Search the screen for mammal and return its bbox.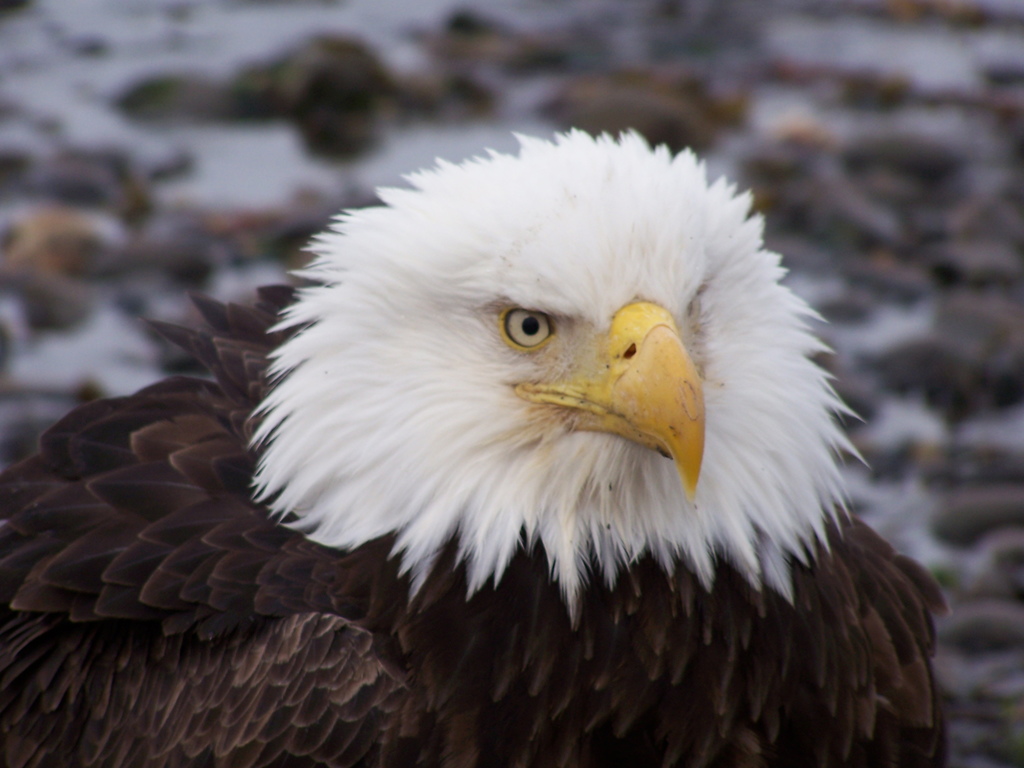
Found: x1=0, y1=84, x2=950, y2=765.
